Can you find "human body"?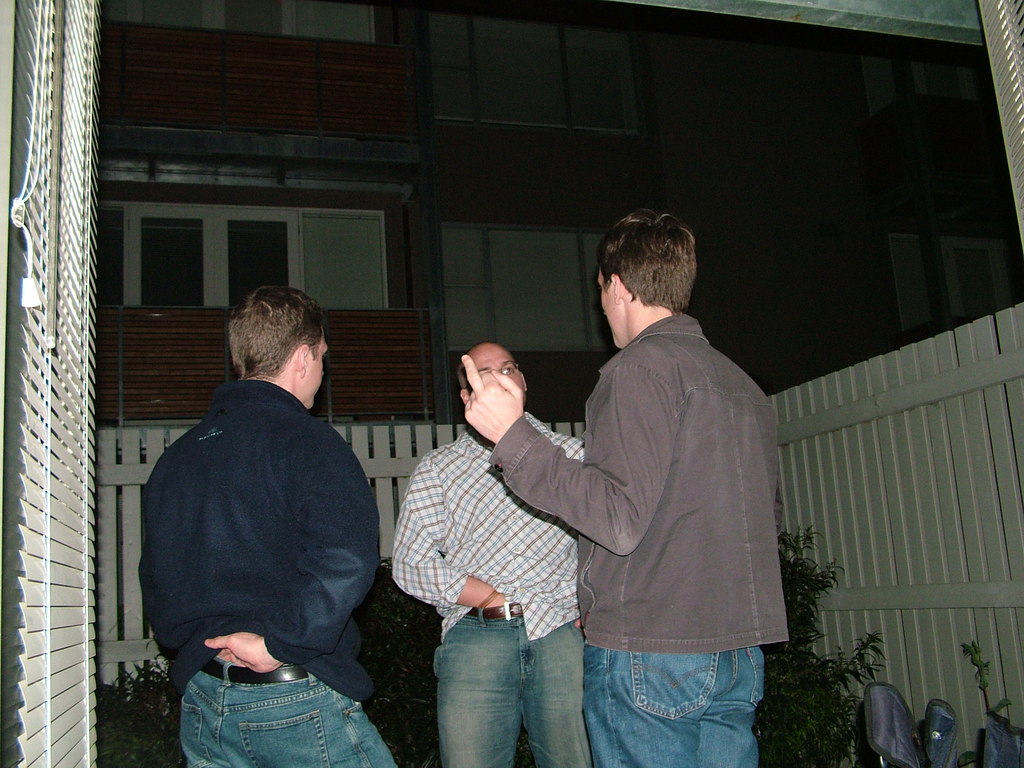
Yes, bounding box: (147,278,397,767).
